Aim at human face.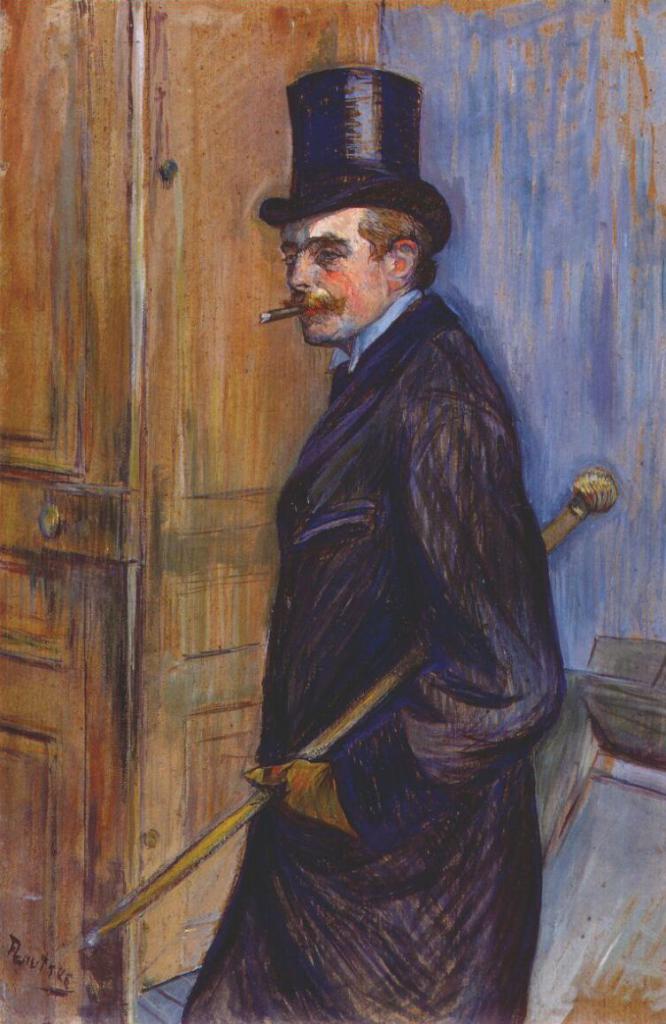
Aimed at {"left": 279, "top": 207, "right": 388, "bottom": 345}.
